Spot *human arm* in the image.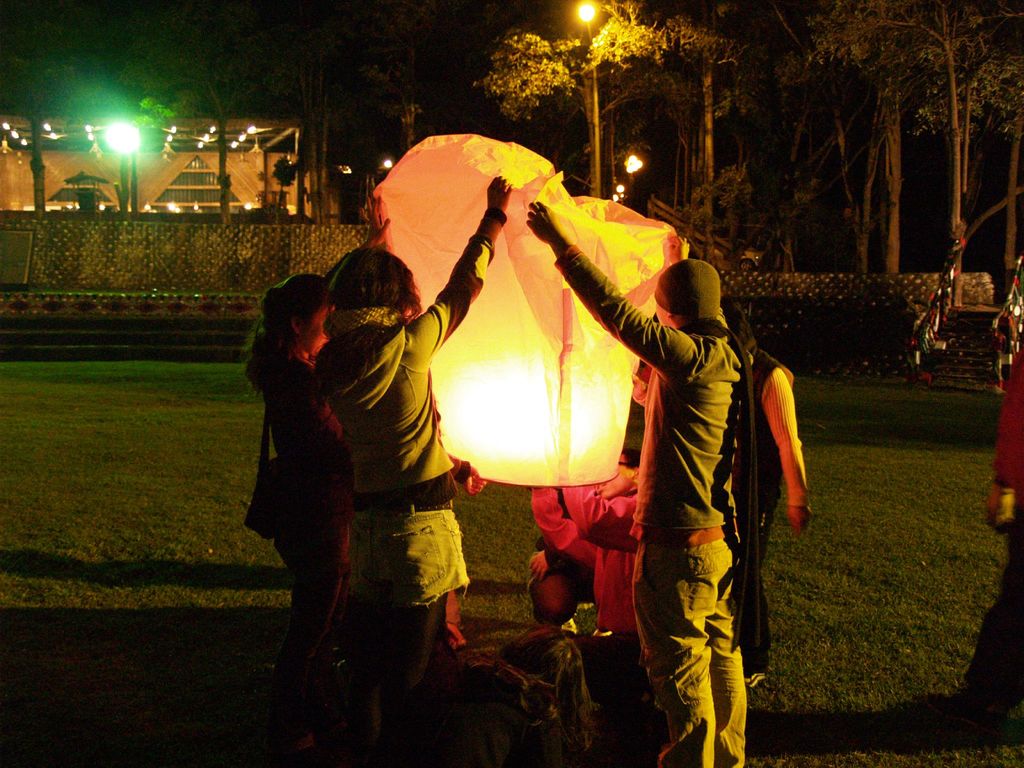
*human arm* found at [559, 479, 641, 558].
